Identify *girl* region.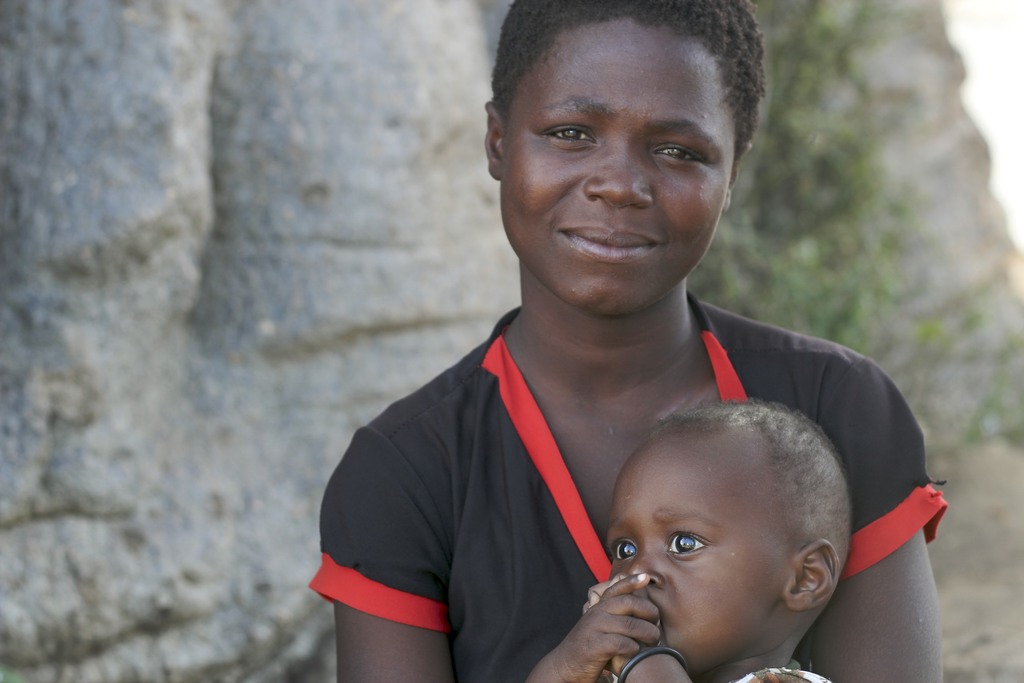
Region: (x1=527, y1=399, x2=865, y2=682).
